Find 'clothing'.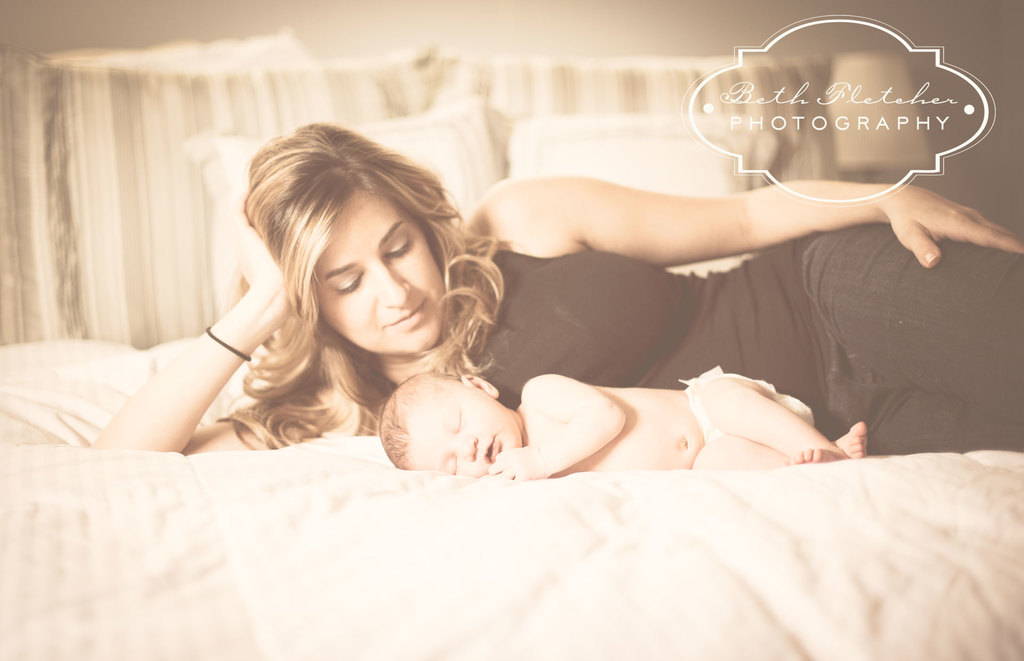
{"left": 360, "top": 230, "right": 826, "bottom": 411}.
